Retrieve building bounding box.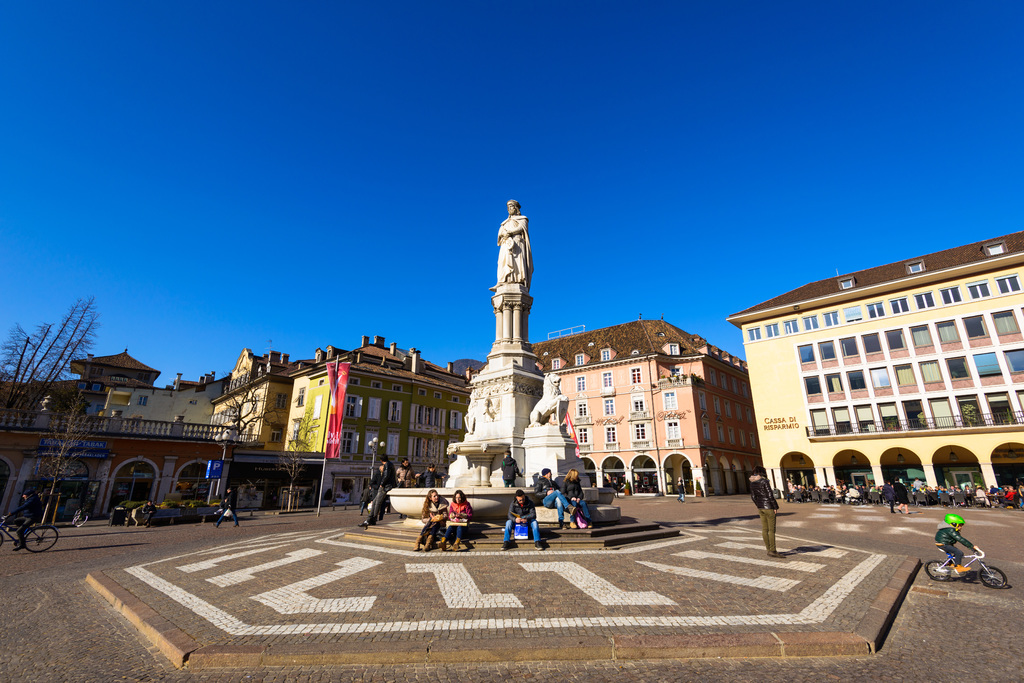
Bounding box: 300:341:473:502.
